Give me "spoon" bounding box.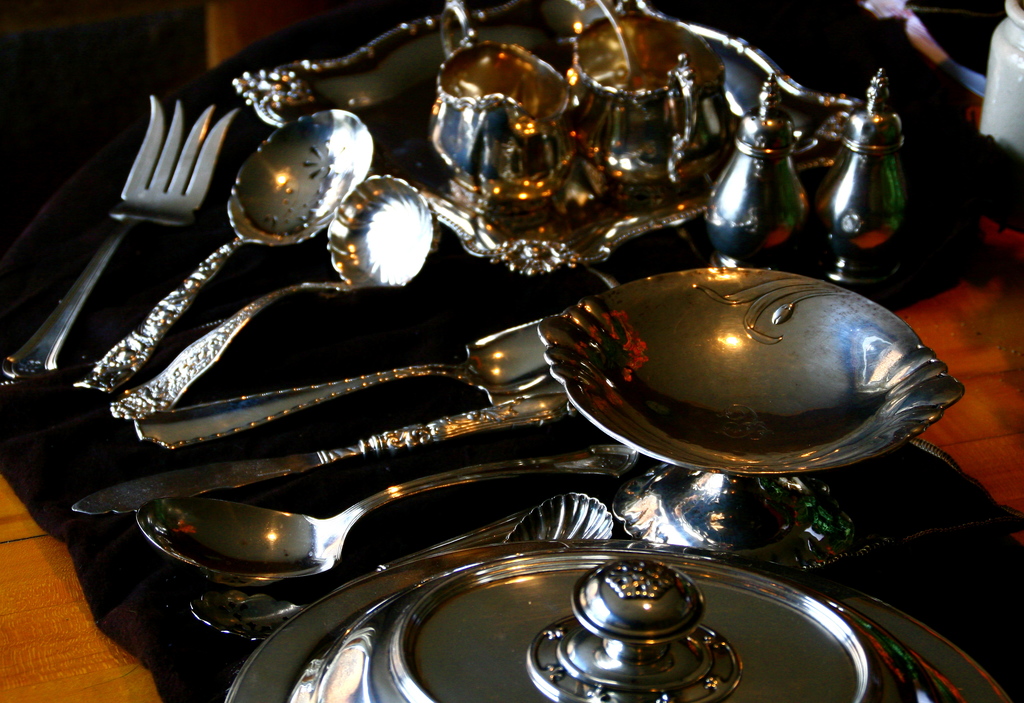
[108,172,439,419].
